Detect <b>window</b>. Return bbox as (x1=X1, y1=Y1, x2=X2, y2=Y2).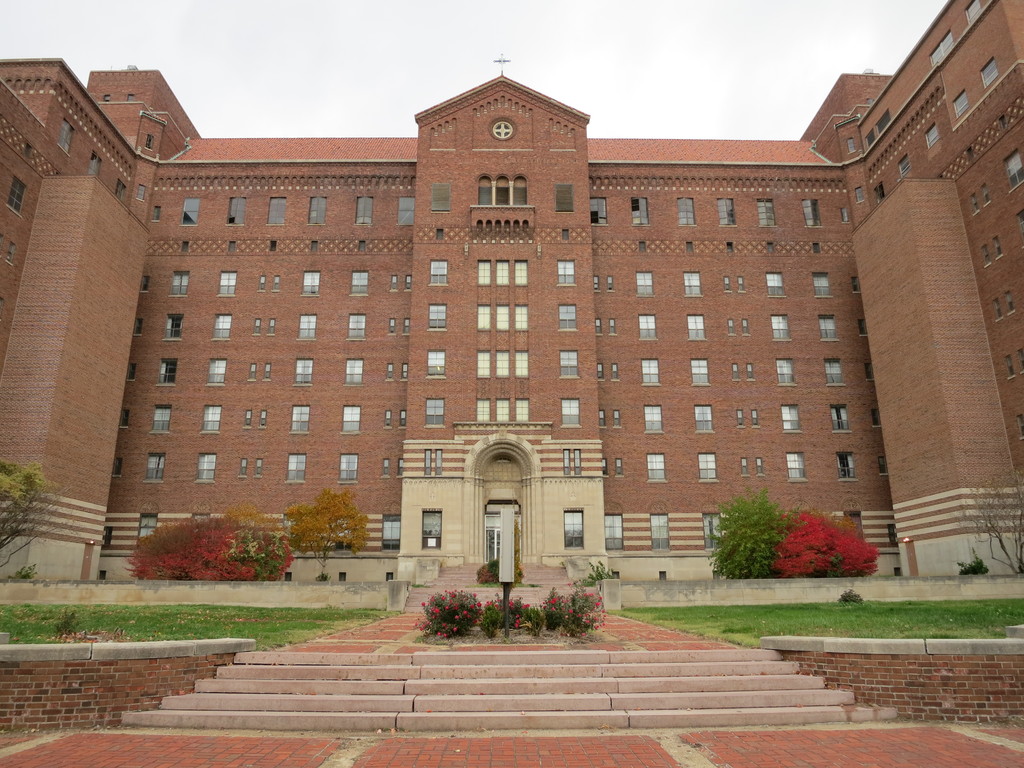
(x1=428, y1=301, x2=447, y2=331).
